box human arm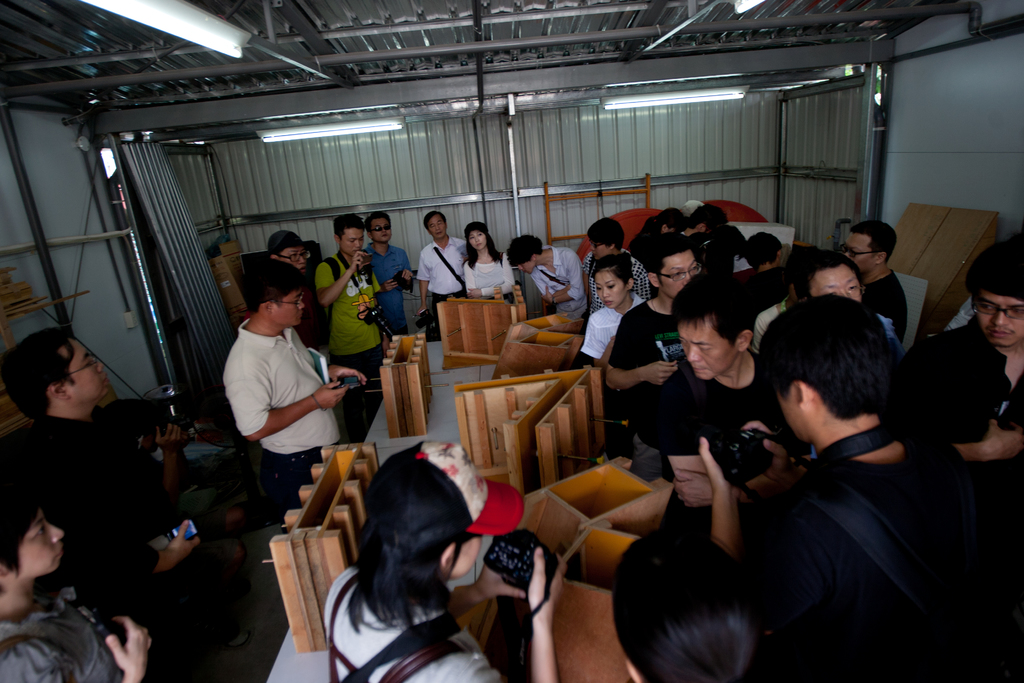
(230,366,349,441)
